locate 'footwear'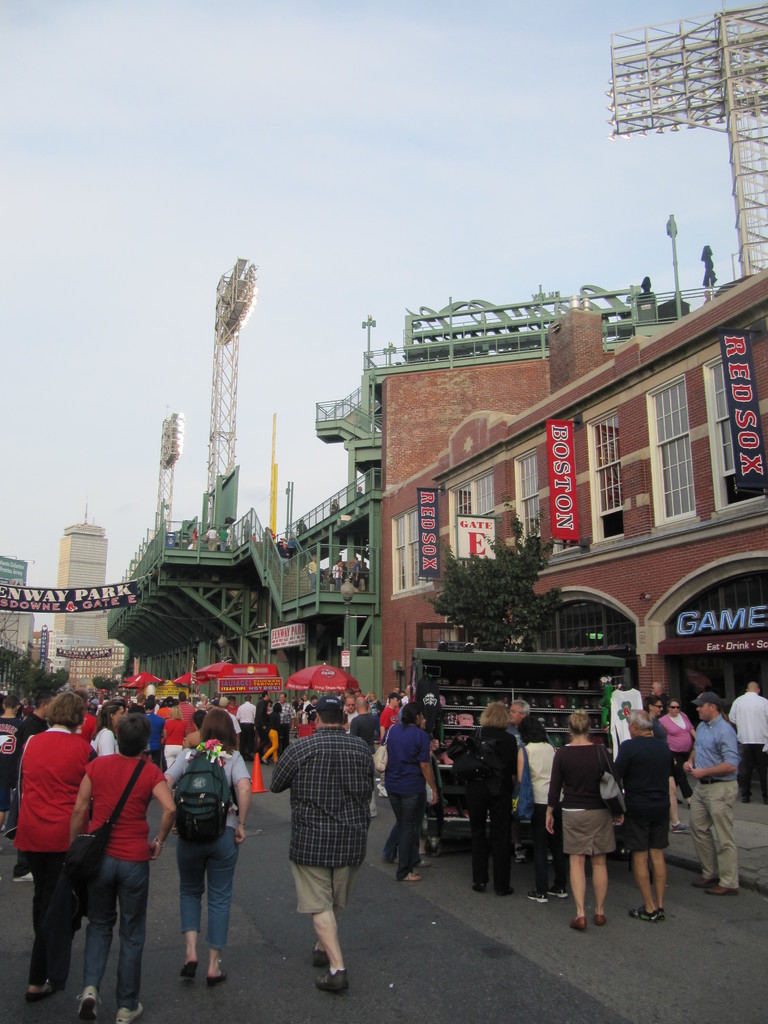
BBox(421, 856, 430, 865)
